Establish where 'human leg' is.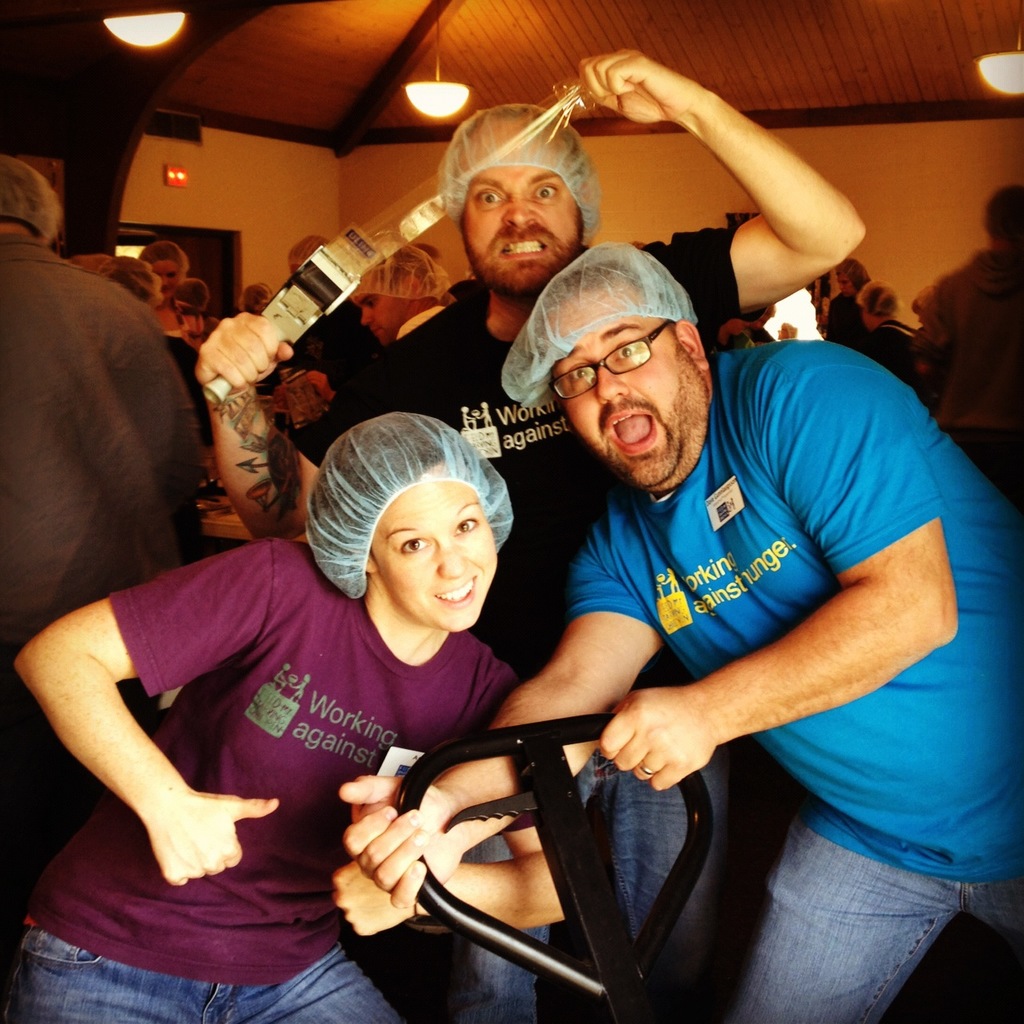
Established at pyautogui.locateOnScreen(717, 788, 957, 1023).
